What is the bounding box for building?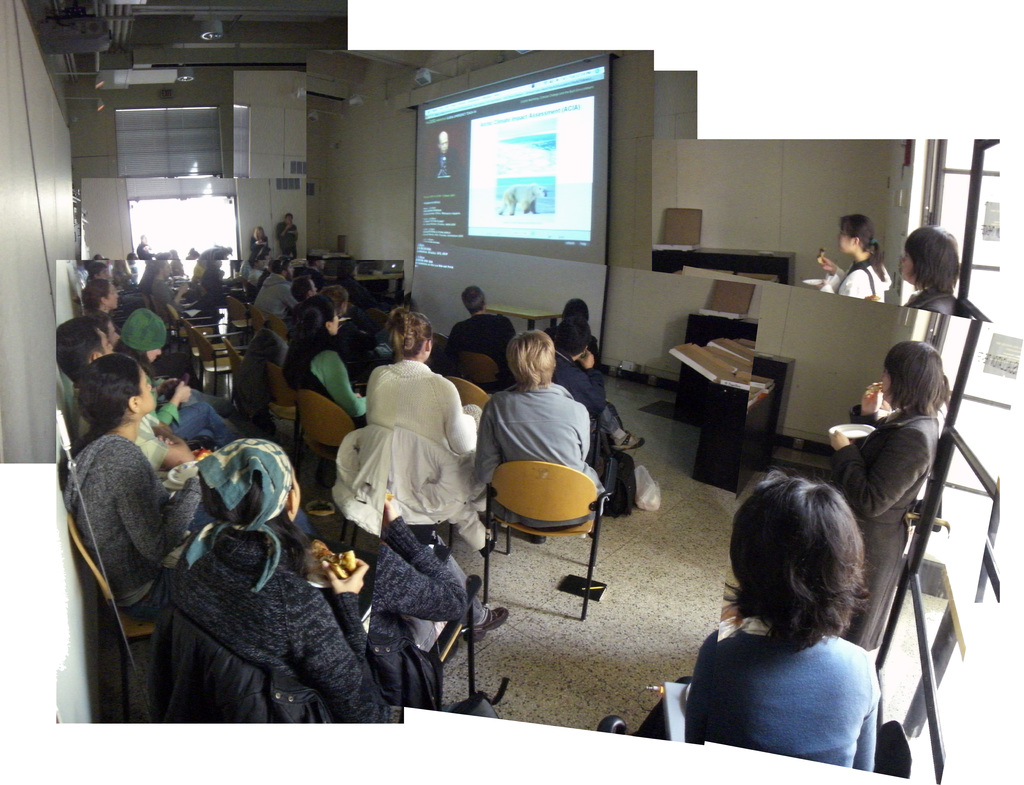
925,150,1011,384.
